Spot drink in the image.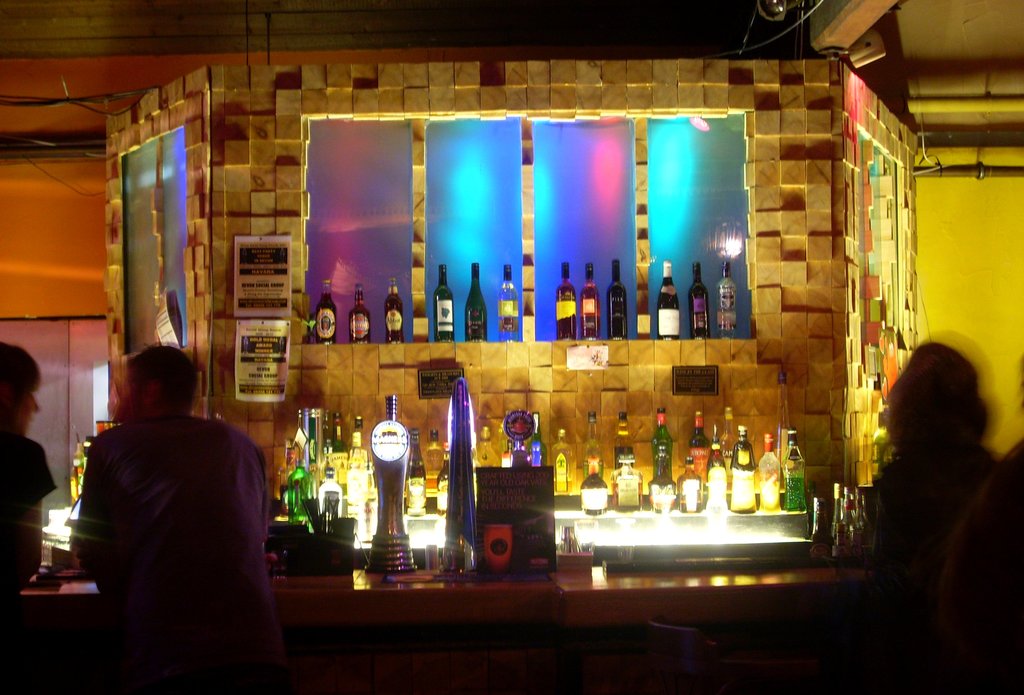
drink found at 580 261 597 345.
